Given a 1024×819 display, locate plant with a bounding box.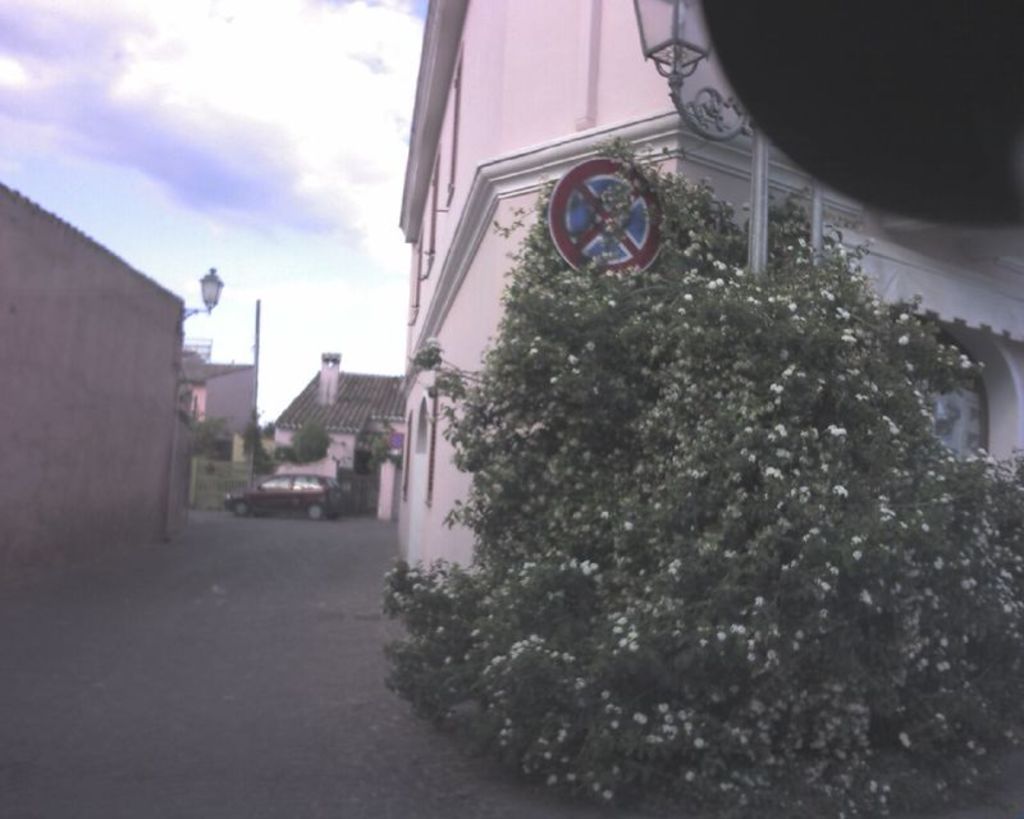
Located: crop(349, 415, 378, 468).
